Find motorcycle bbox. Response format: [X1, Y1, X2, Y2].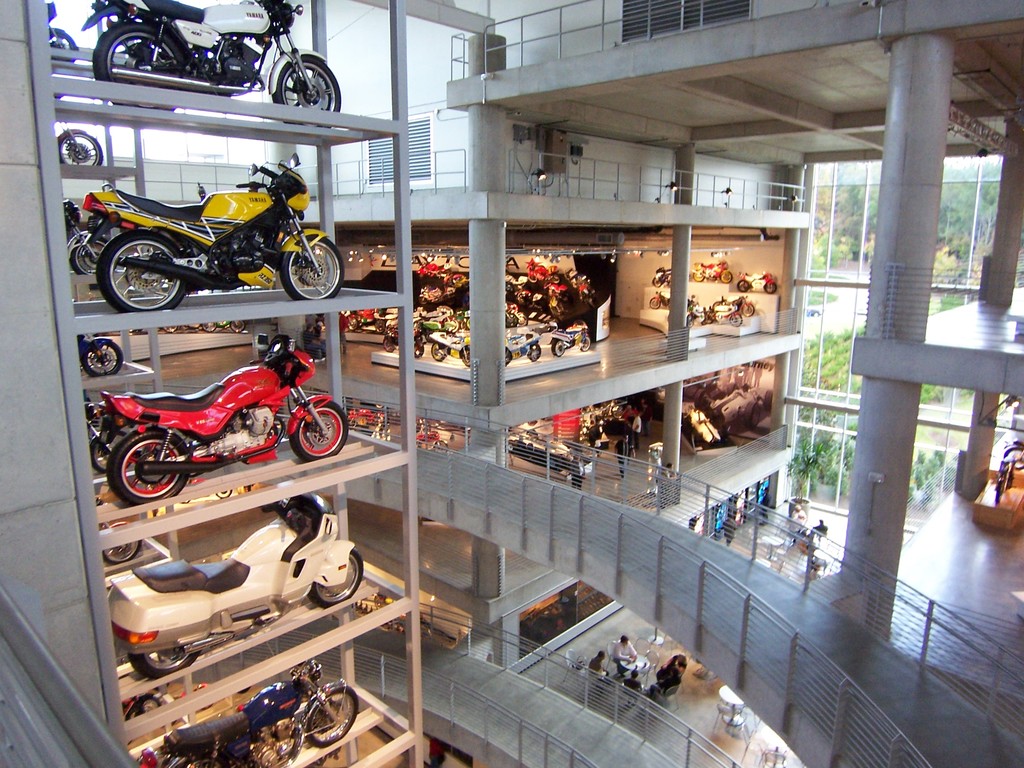
[80, 0, 341, 126].
